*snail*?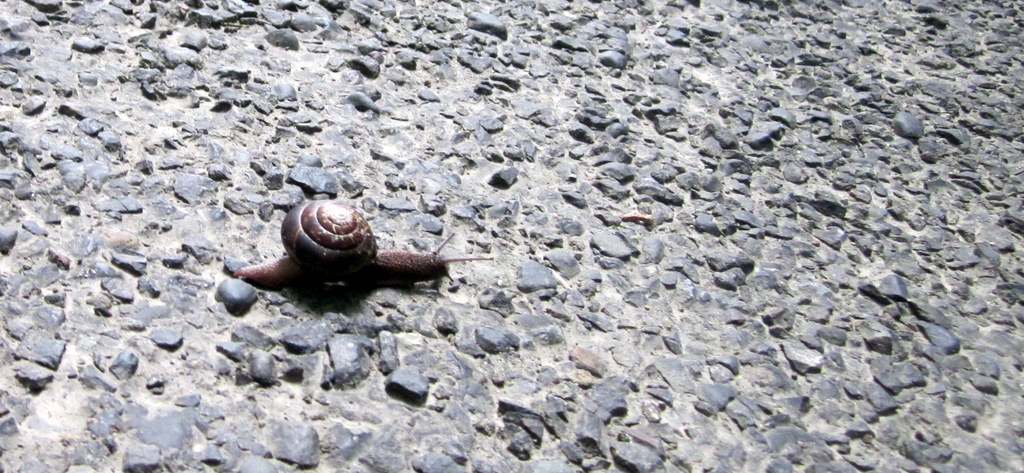
pyautogui.locateOnScreen(229, 194, 500, 291)
